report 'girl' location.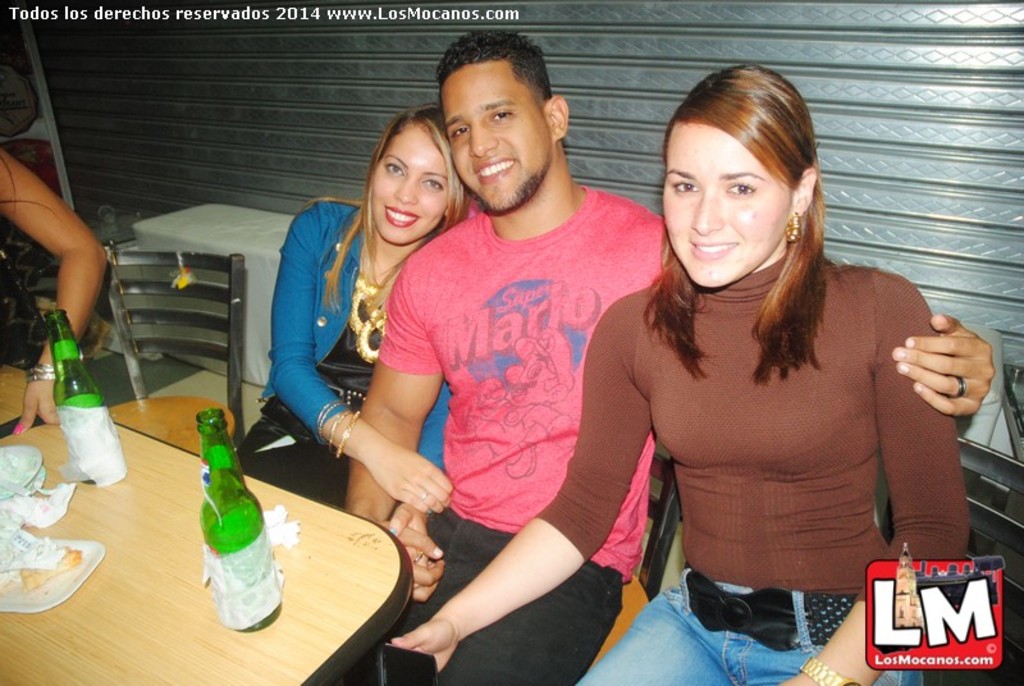
Report: pyautogui.locateOnScreen(238, 101, 468, 511).
